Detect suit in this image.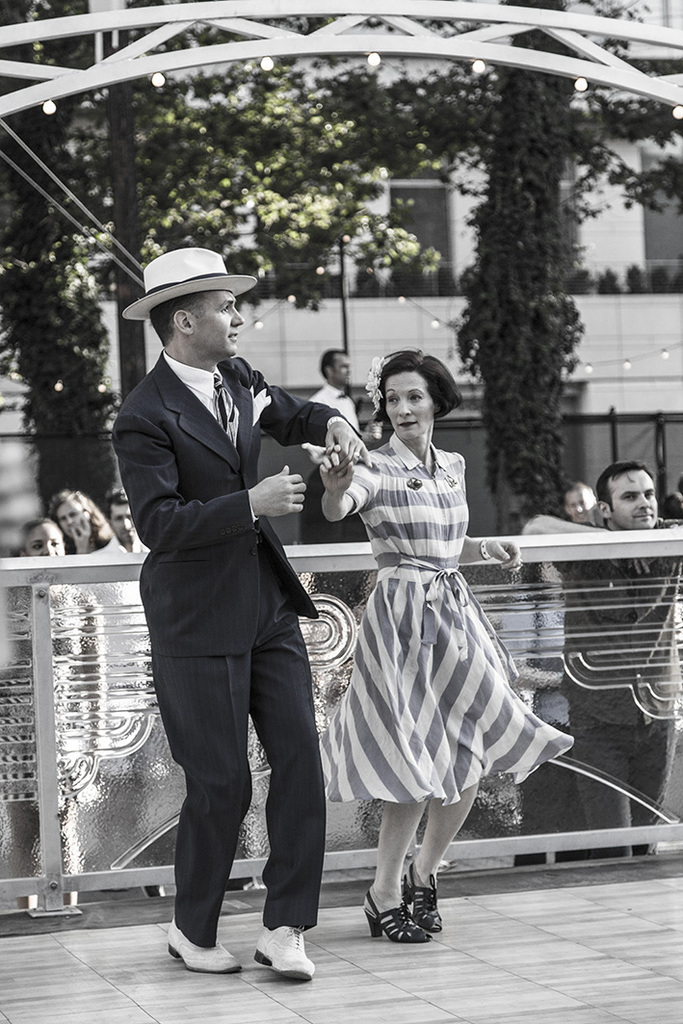
Detection: (left=137, top=259, right=336, bottom=992).
